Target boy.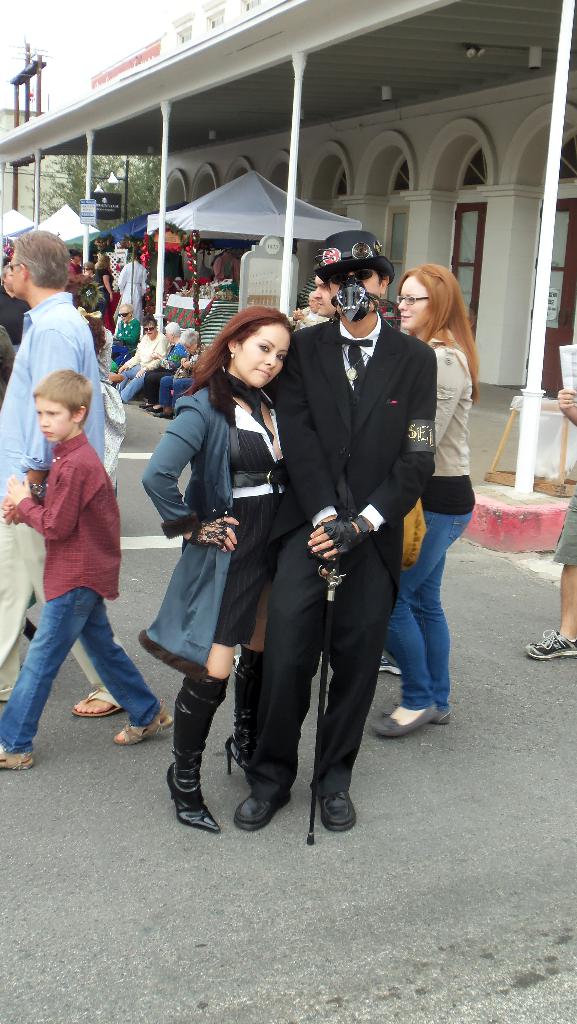
Target region: [1,344,124,751].
